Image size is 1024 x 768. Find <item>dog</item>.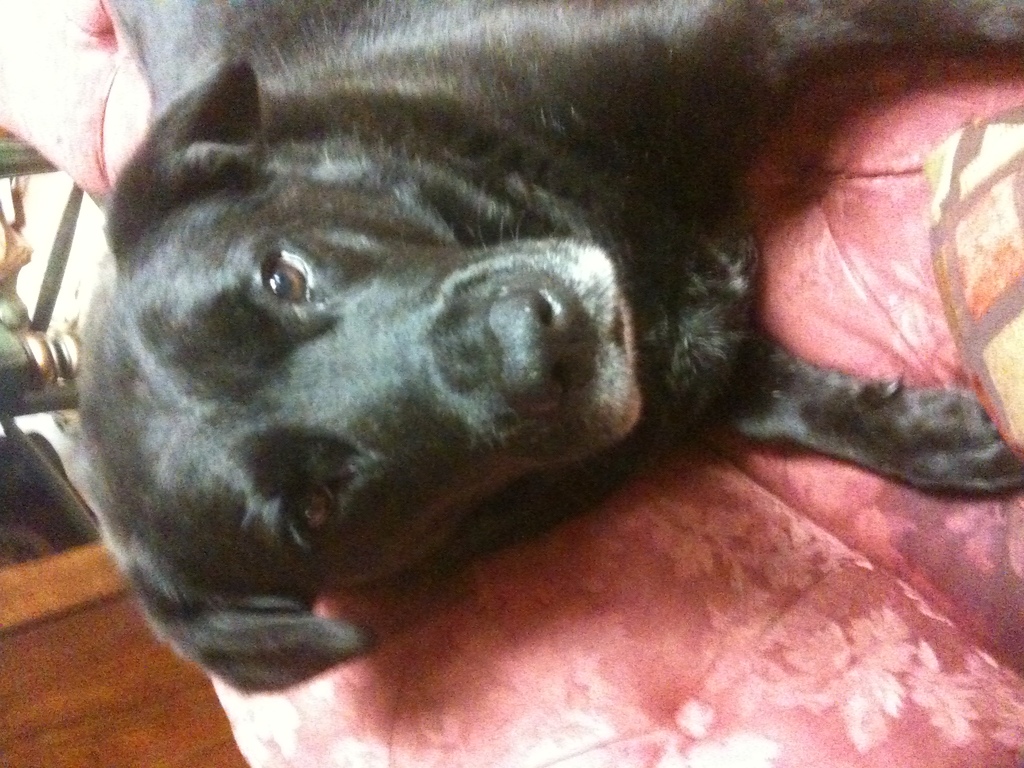
bbox(74, 0, 1023, 695).
